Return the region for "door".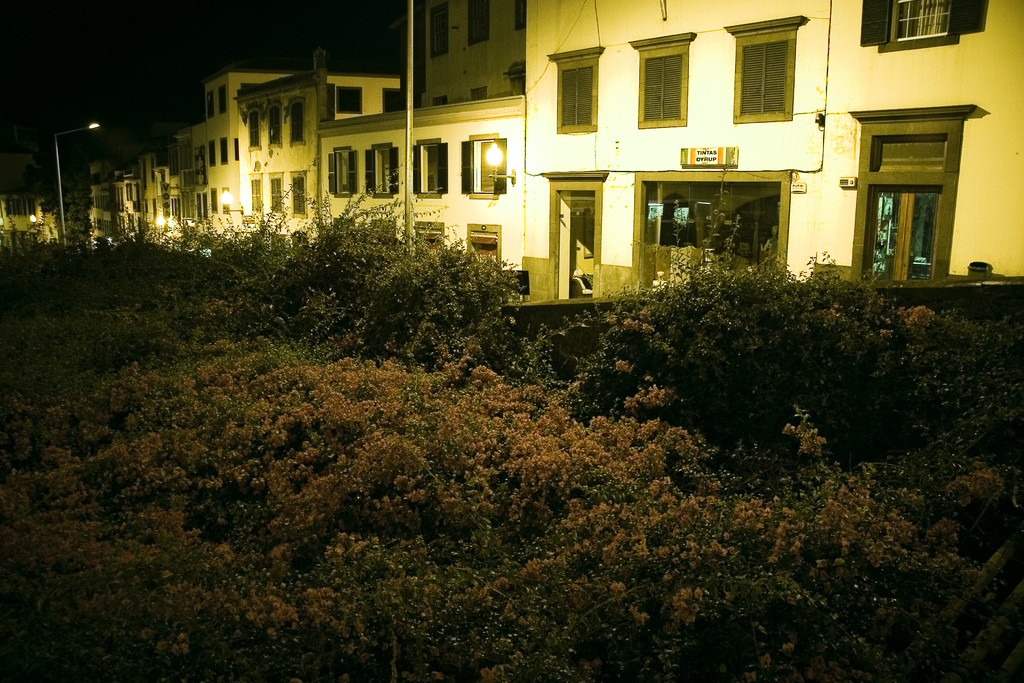
pyautogui.locateOnScreen(860, 186, 942, 281).
